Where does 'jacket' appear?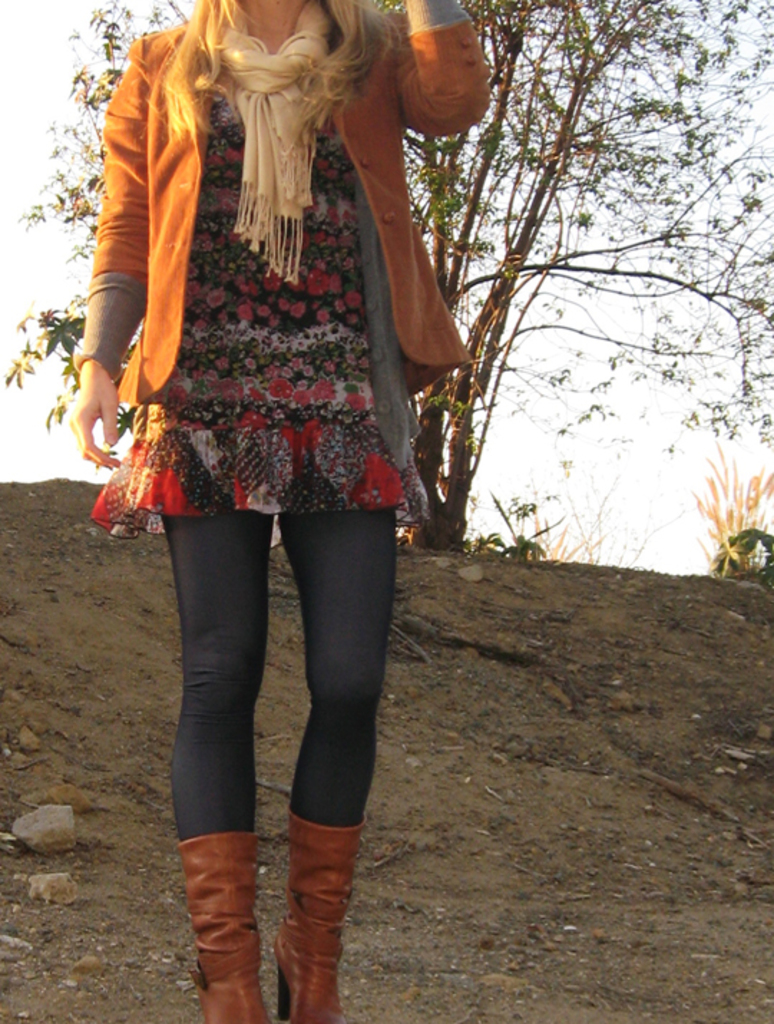
Appears at 57 6 520 425.
